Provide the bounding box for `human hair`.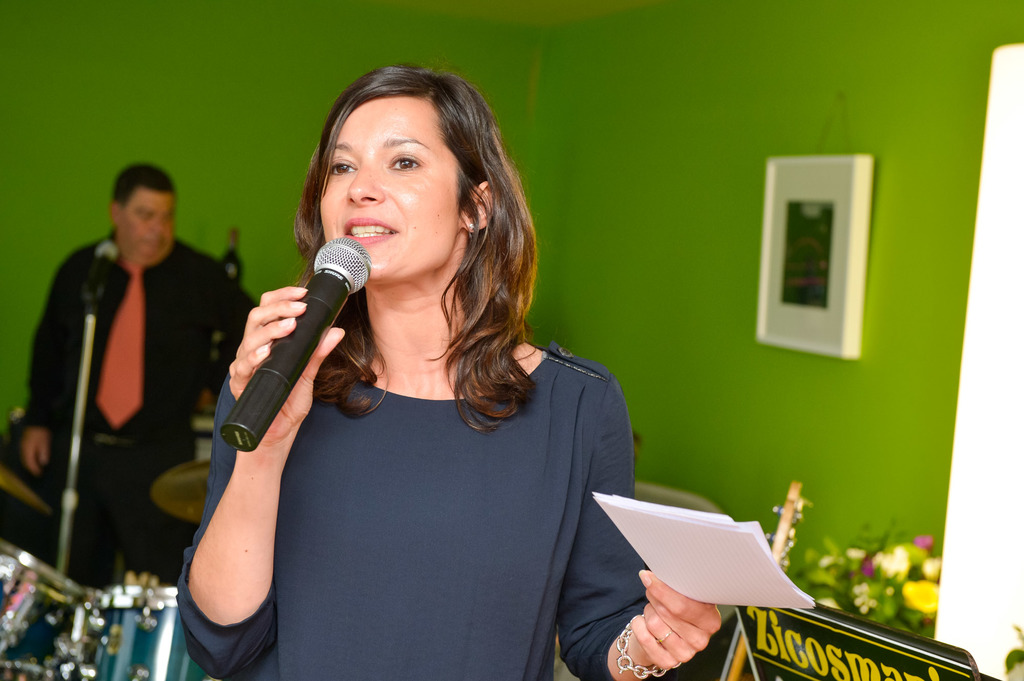
(272, 60, 539, 442).
